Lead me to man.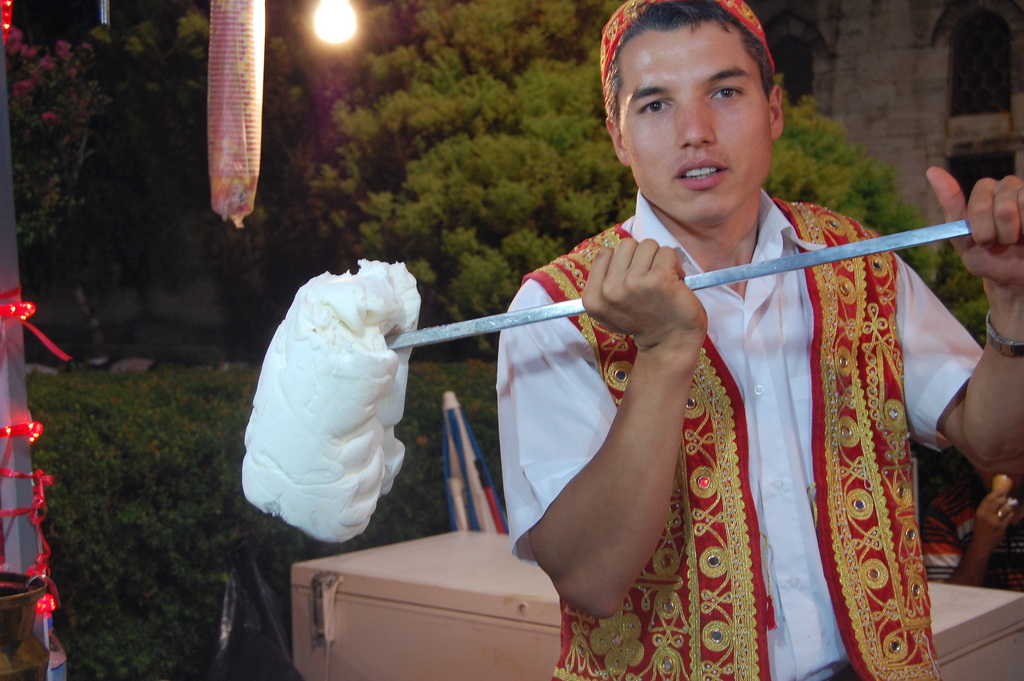
Lead to select_region(462, 20, 977, 646).
